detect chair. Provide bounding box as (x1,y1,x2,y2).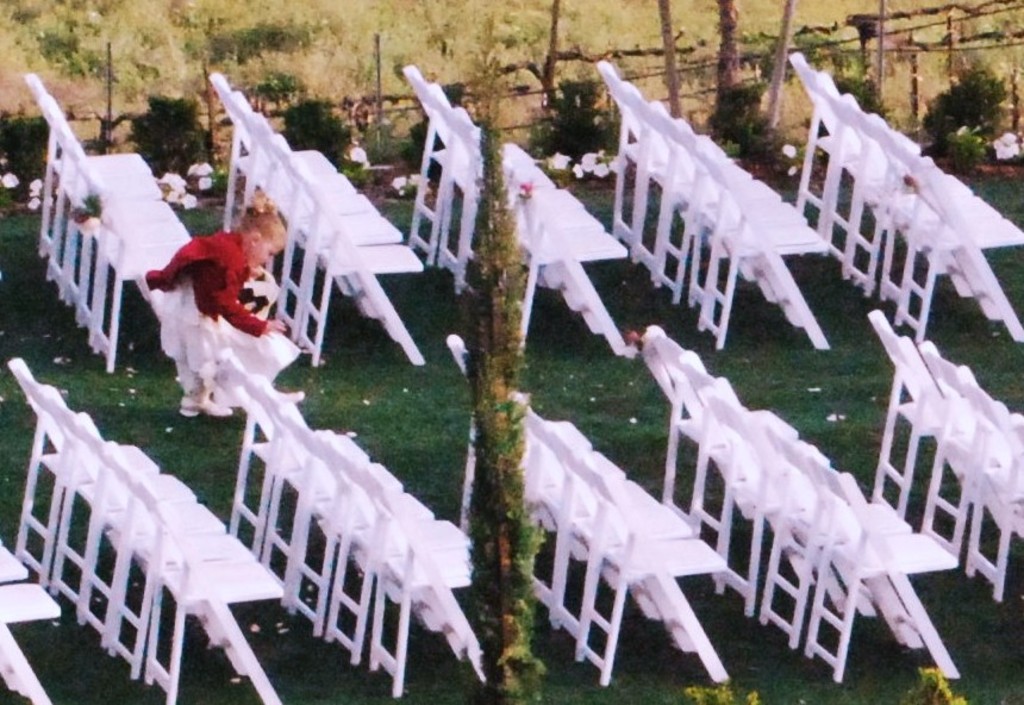
(864,304,939,517).
